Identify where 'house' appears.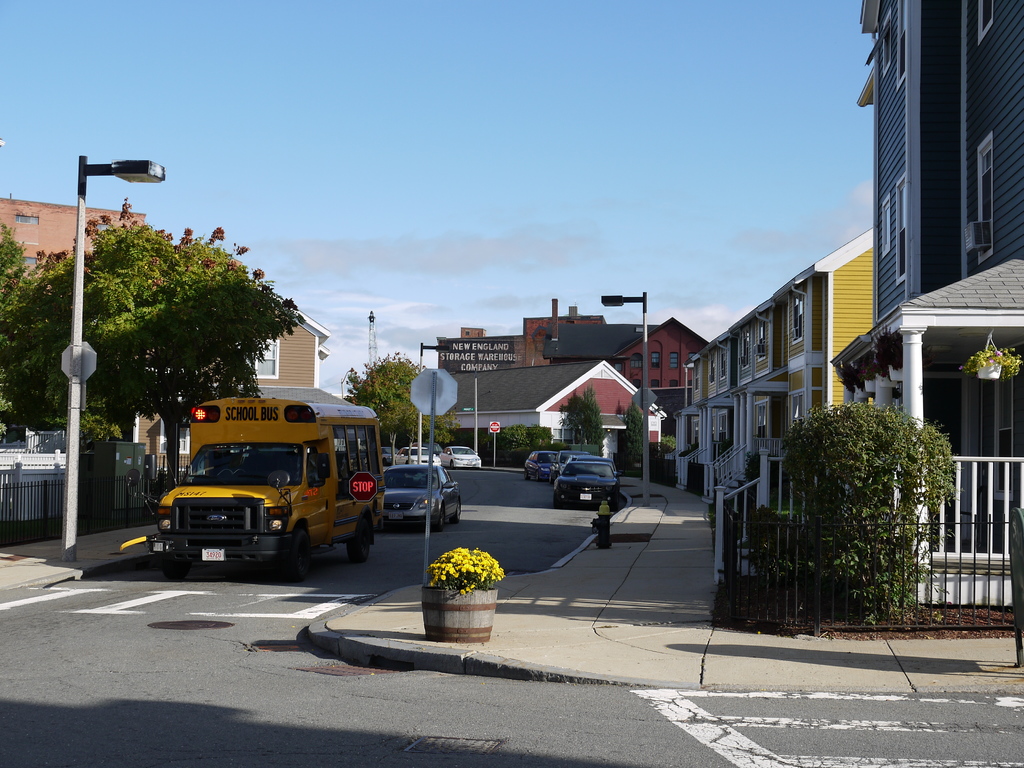
Appears at {"left": 685, "top": 224, "right": 877, "bottom": 520}.
